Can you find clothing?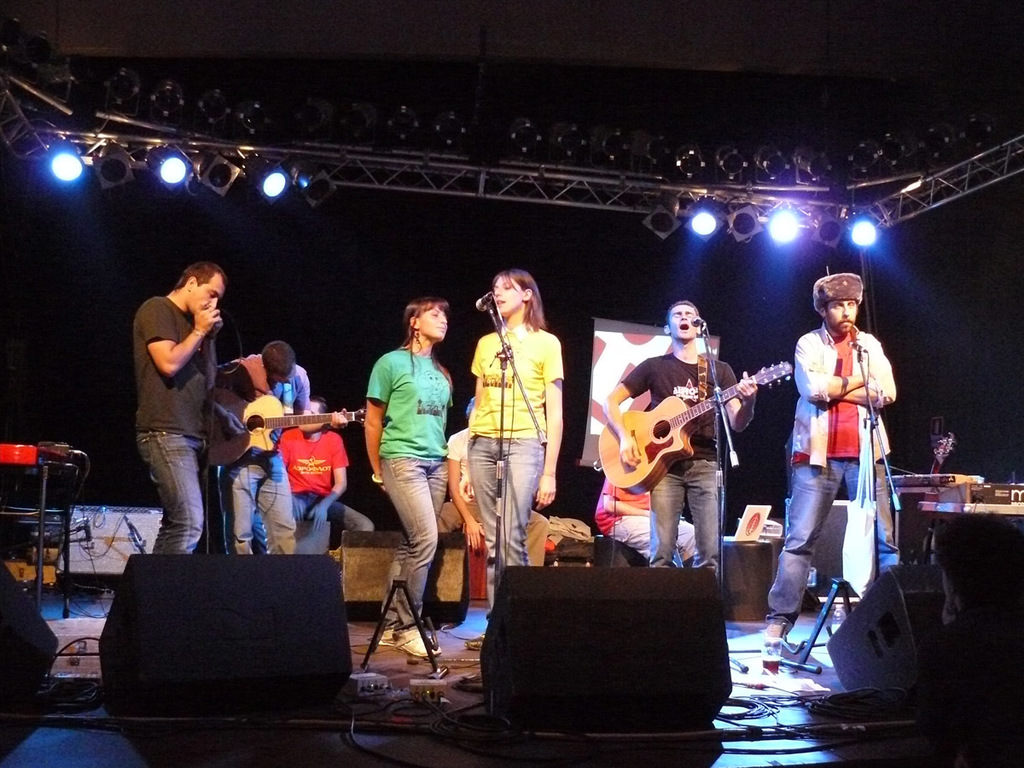
Yes, bounding box: locate(125, 265, 232, 551).
